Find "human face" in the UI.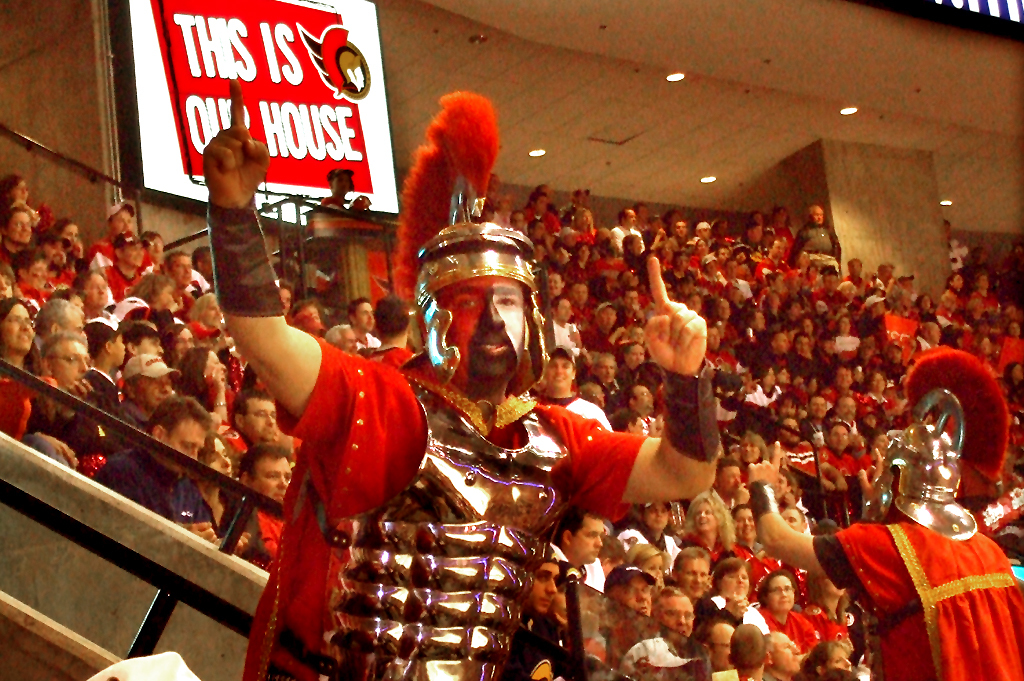
UI element at <bbox>829, 577, 843, 599</bbox>.
